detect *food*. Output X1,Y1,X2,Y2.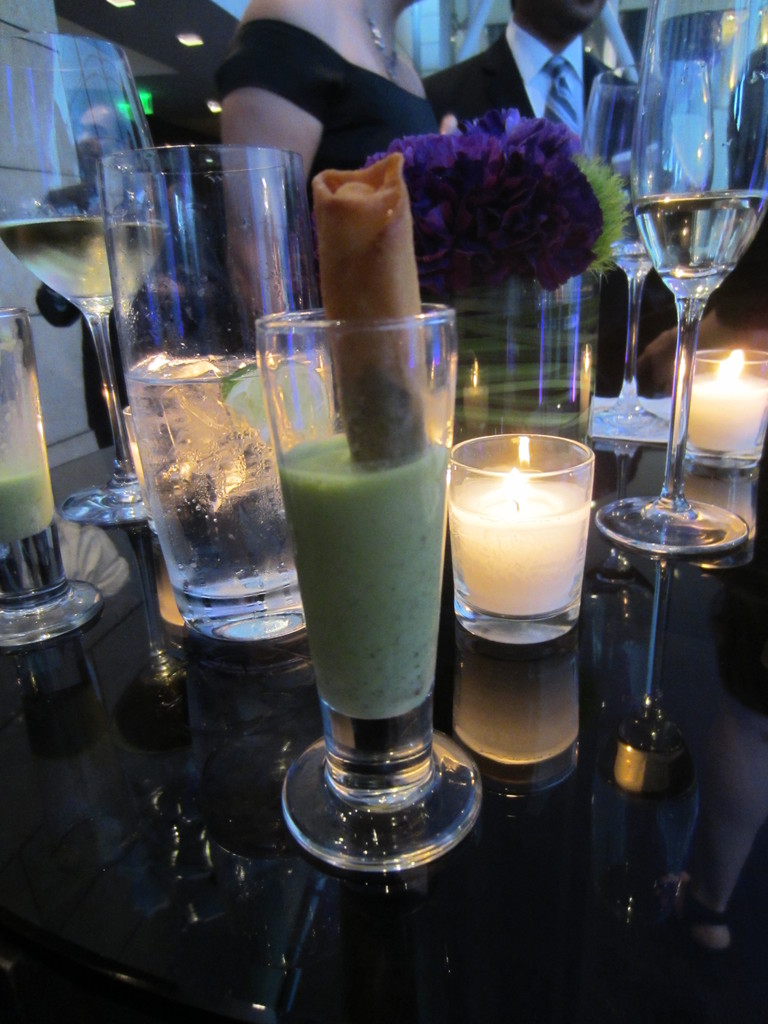
293,431,442,729.
